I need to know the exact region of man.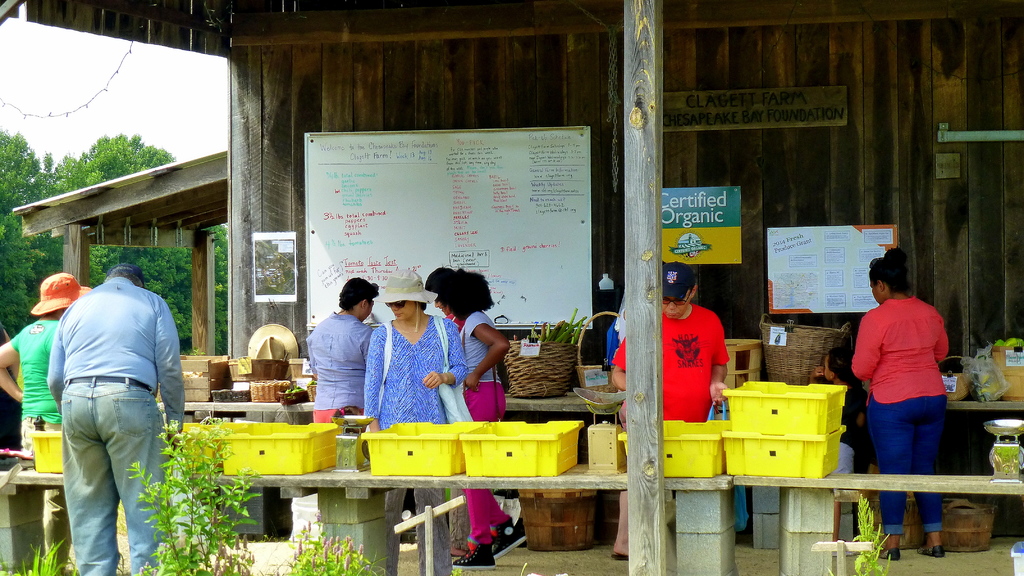
Region: 609/262/728/543.
